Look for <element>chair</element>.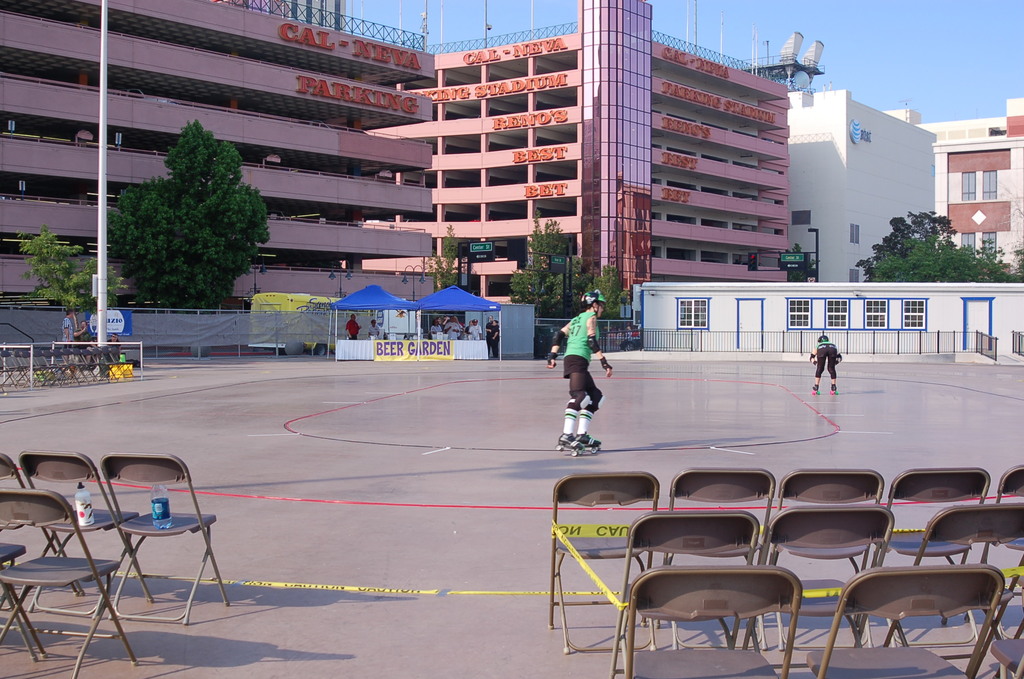
Found: (661,466,778,649).
